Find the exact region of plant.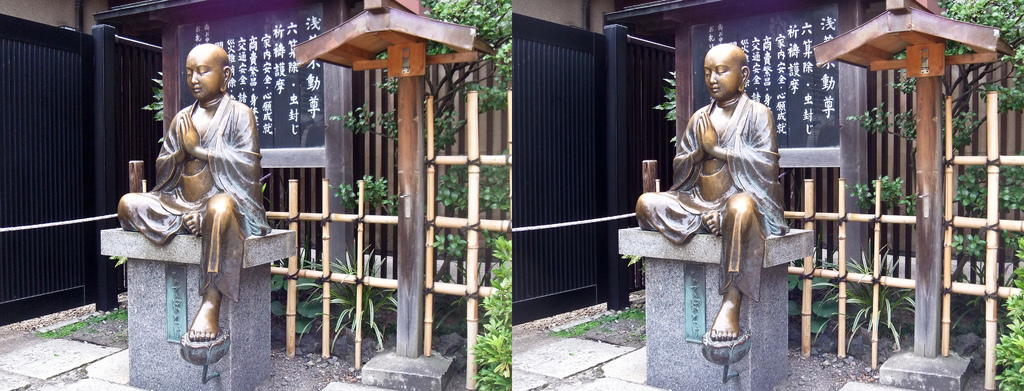
Exact region: <region>36, 300, 135, 340</region>.
